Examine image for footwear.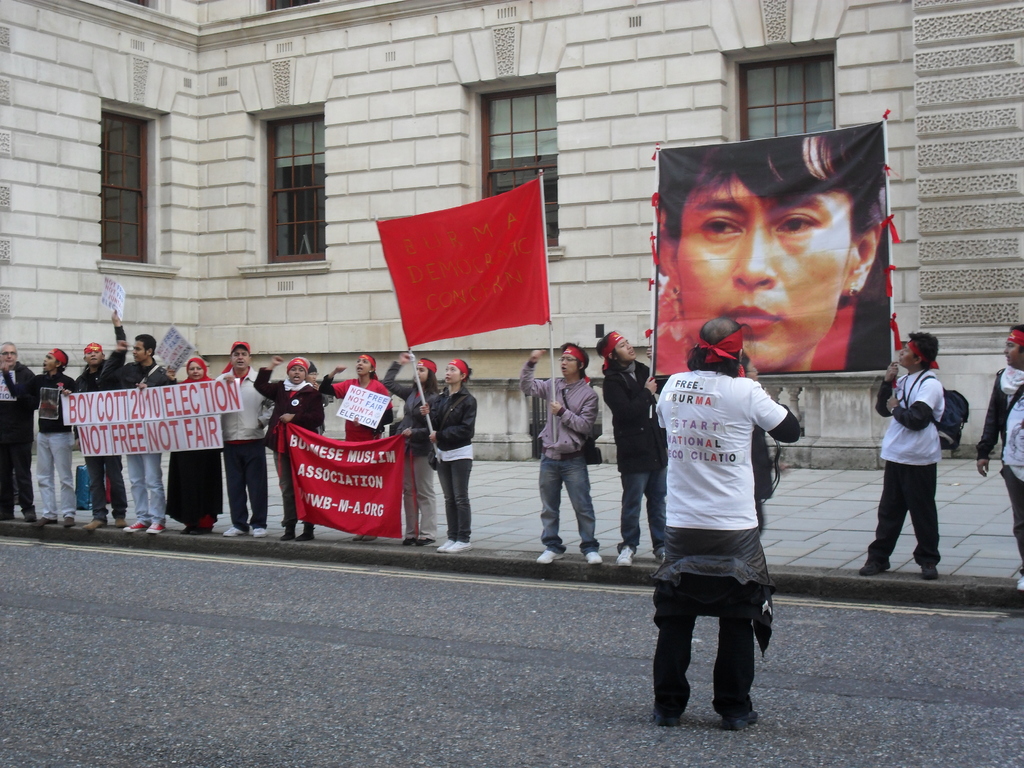
Examination result: bbox(614, 542, 636, 570).
